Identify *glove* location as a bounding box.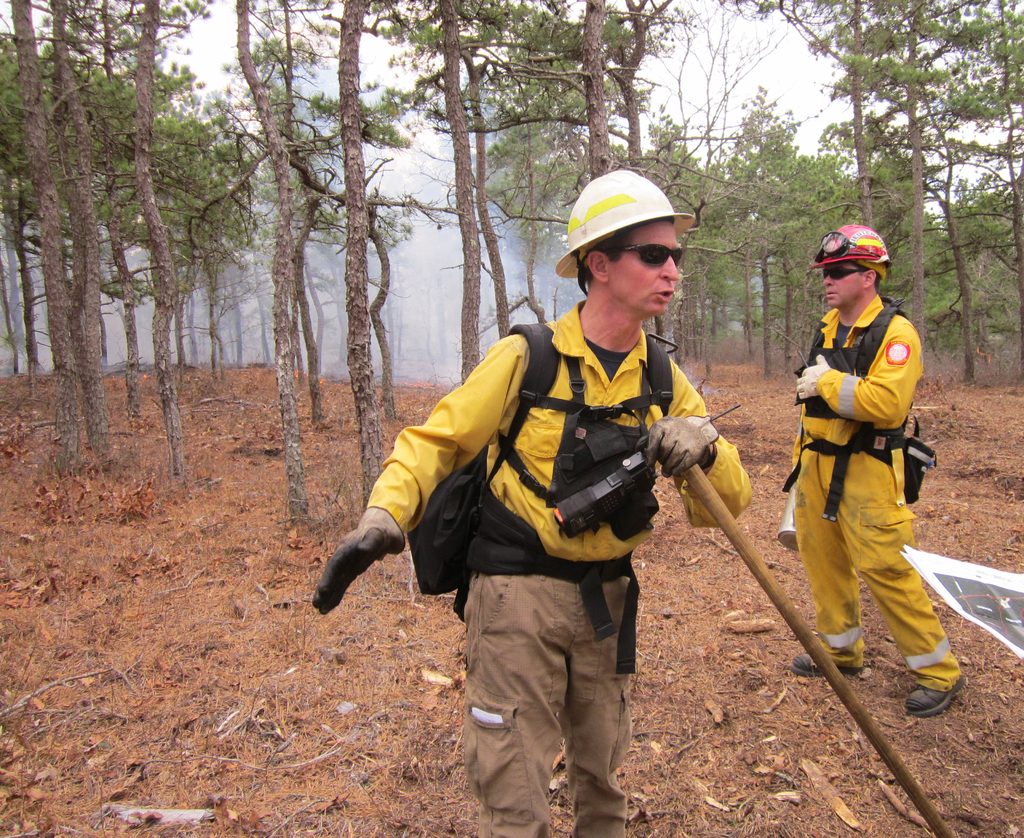
(308,507,406,612).
